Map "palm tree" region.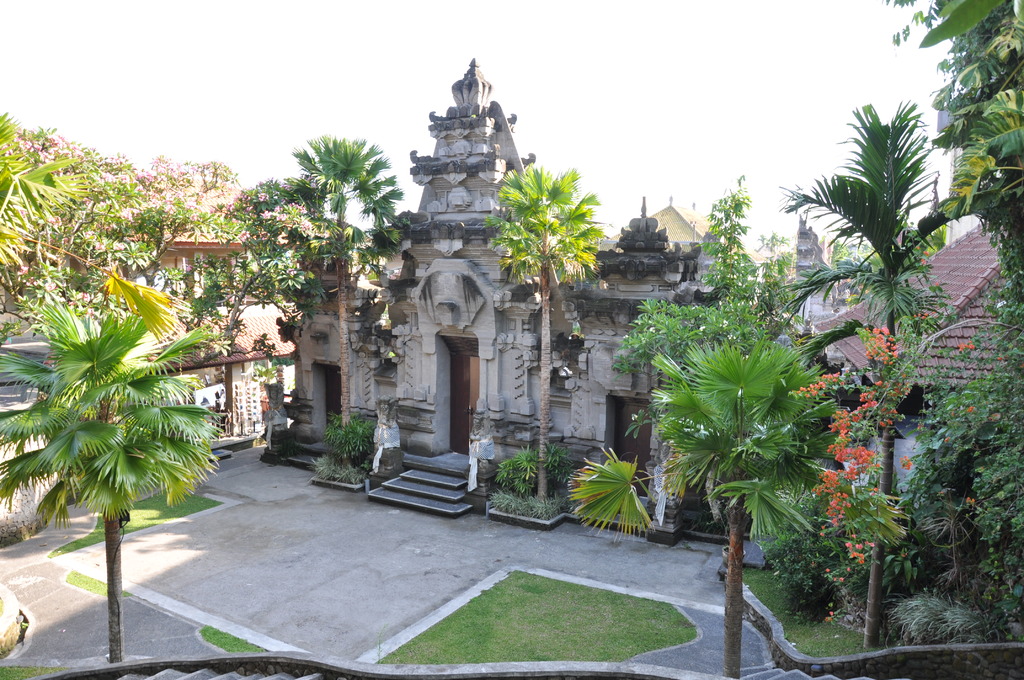
Mapped to 256, 139, 364, 341.
